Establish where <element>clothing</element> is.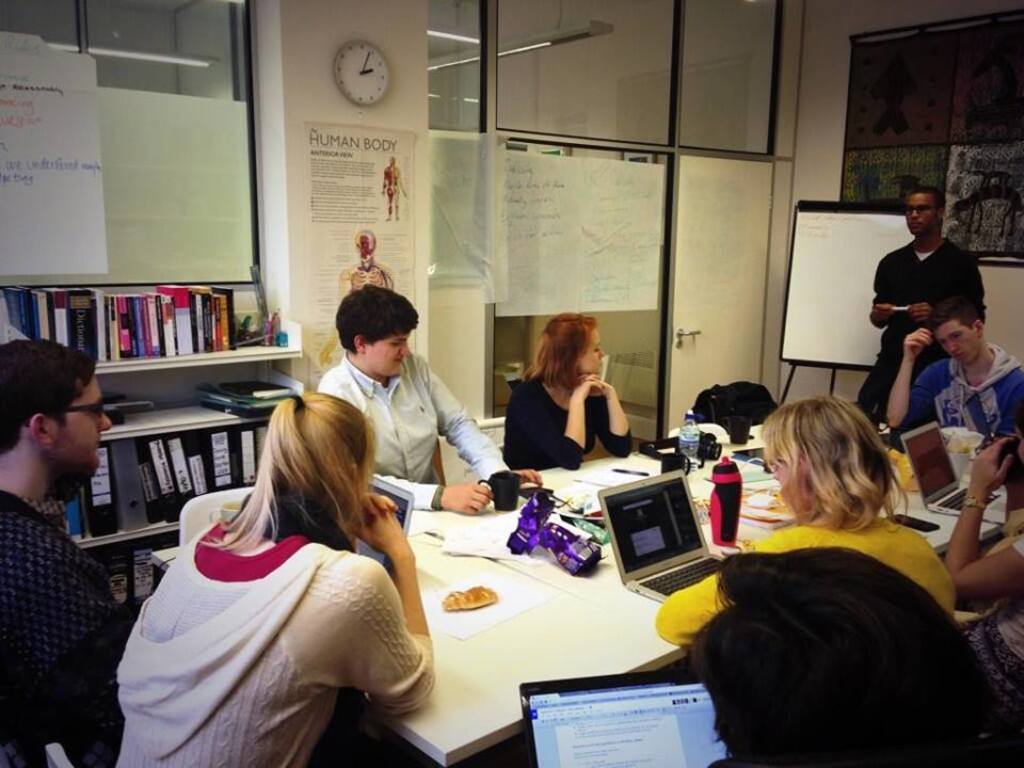
Established at box(891, 338, 1023, 438).
